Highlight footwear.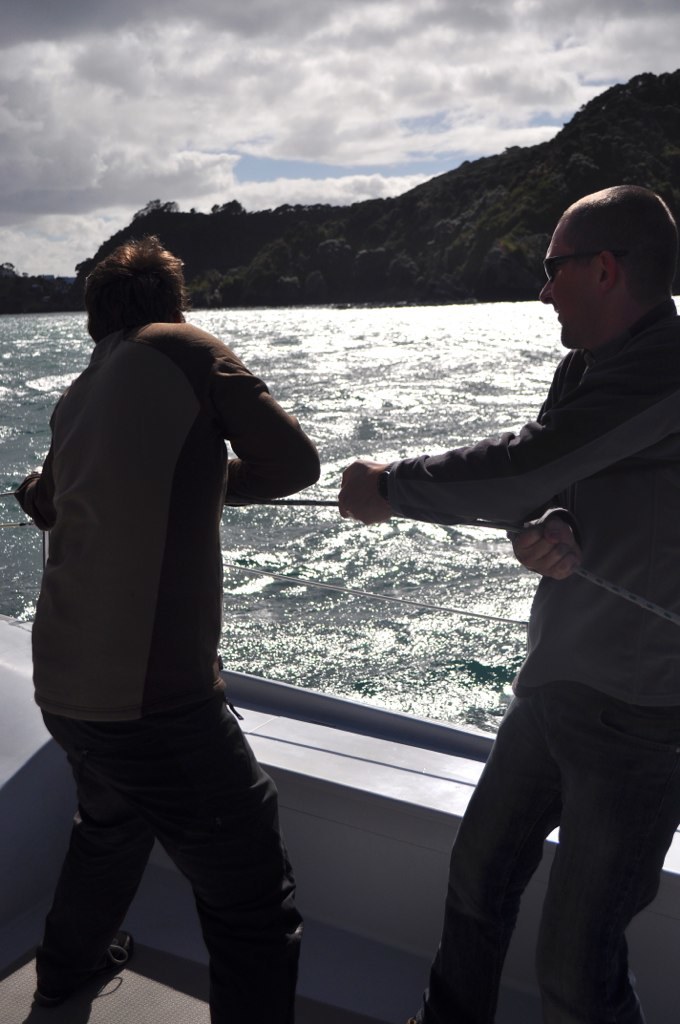
Highlighted region: [left=25, top=891, right=130, bottom=1017].
